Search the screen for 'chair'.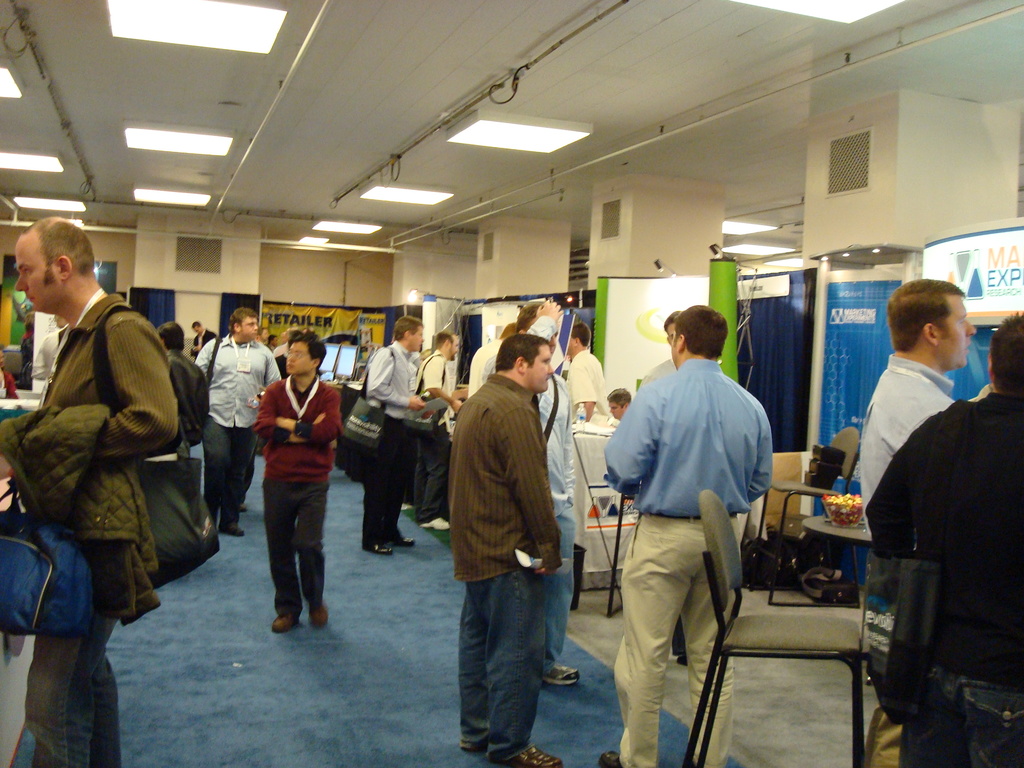
Found at left=740, top=427, right=863, bottom=602.
